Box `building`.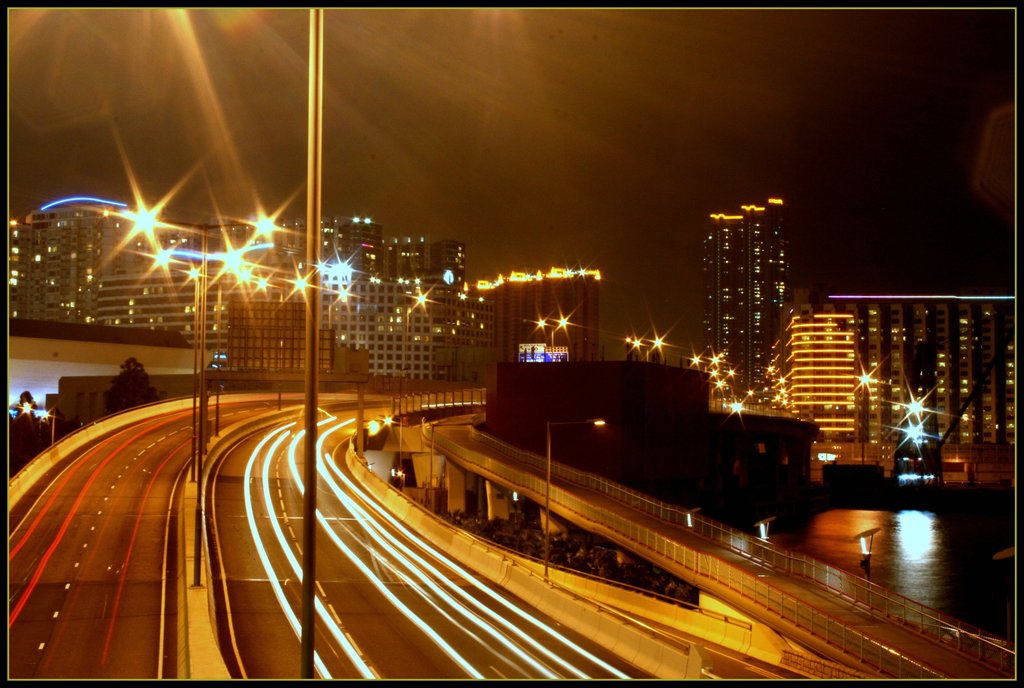
[705,202,797,396].
